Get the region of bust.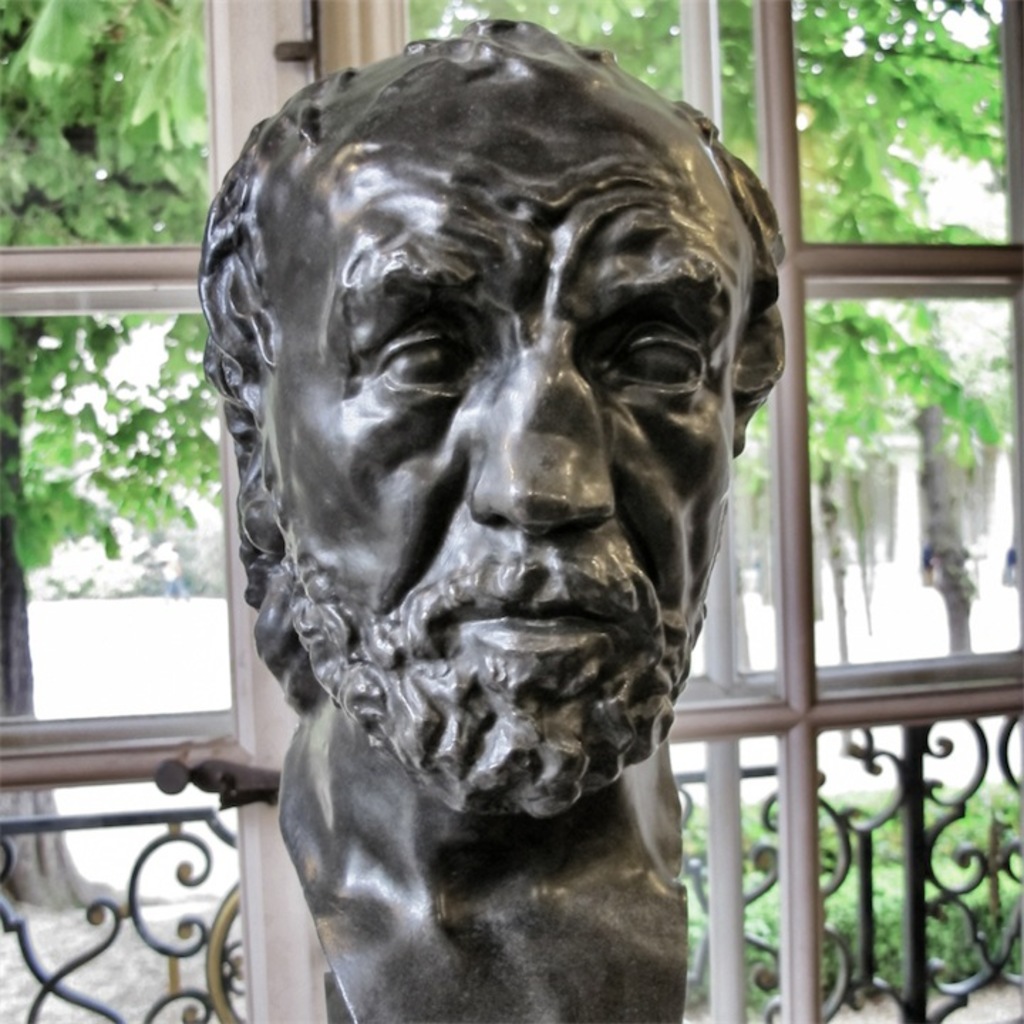
193/17/788/1023.
